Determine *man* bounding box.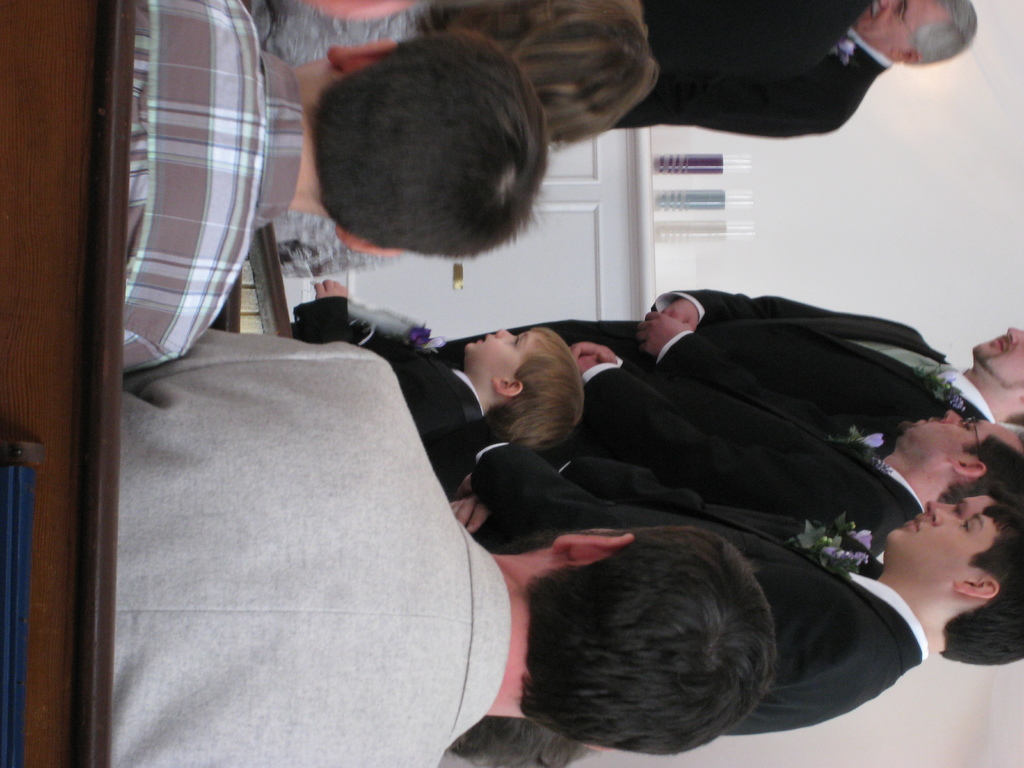
Determined: <box>118,0,550,376</box>.
